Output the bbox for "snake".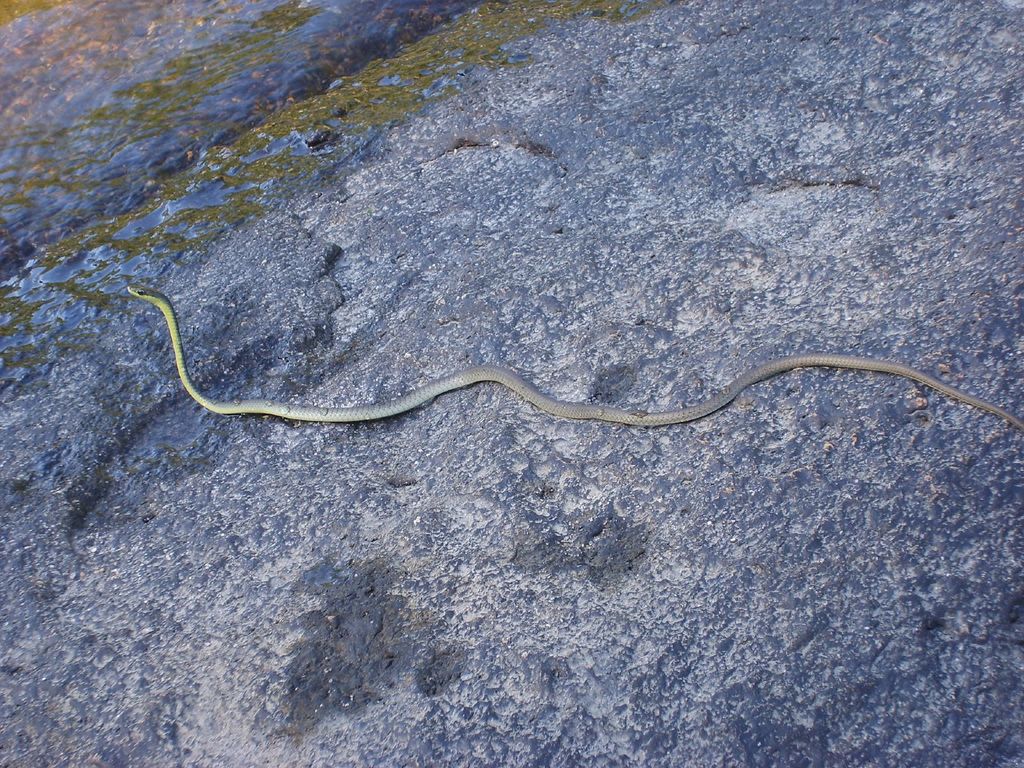
(left=22, top=291, right=1016, bottom=481).
